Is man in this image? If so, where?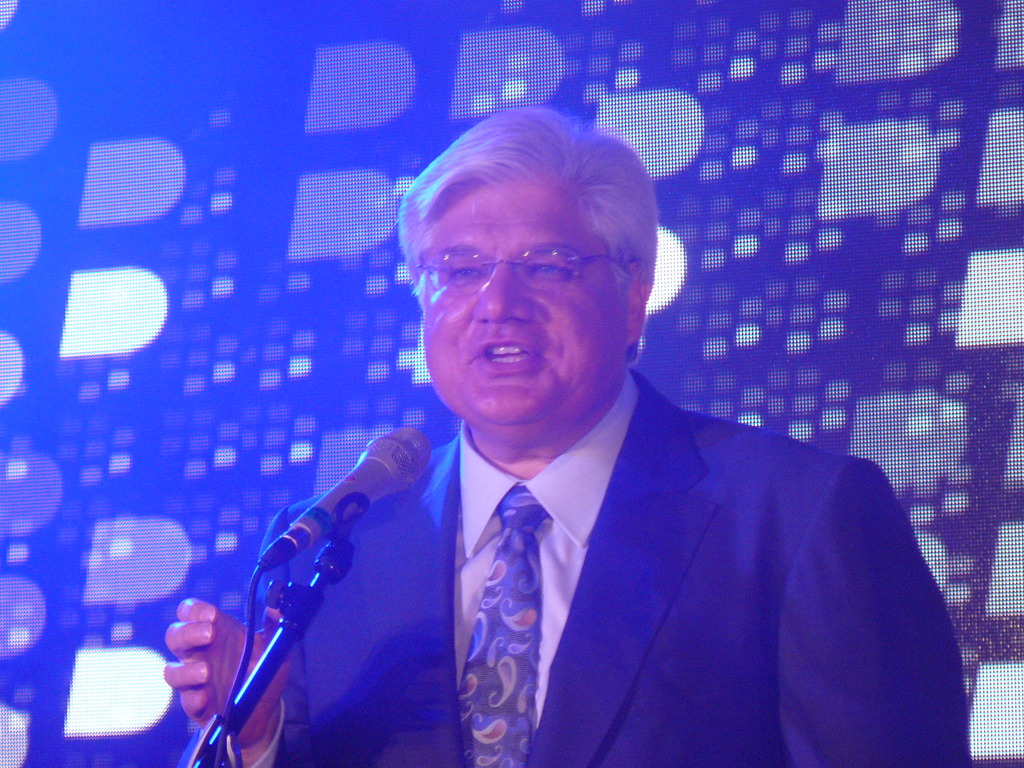
Yes, at box(184, 120, 964, 767).
